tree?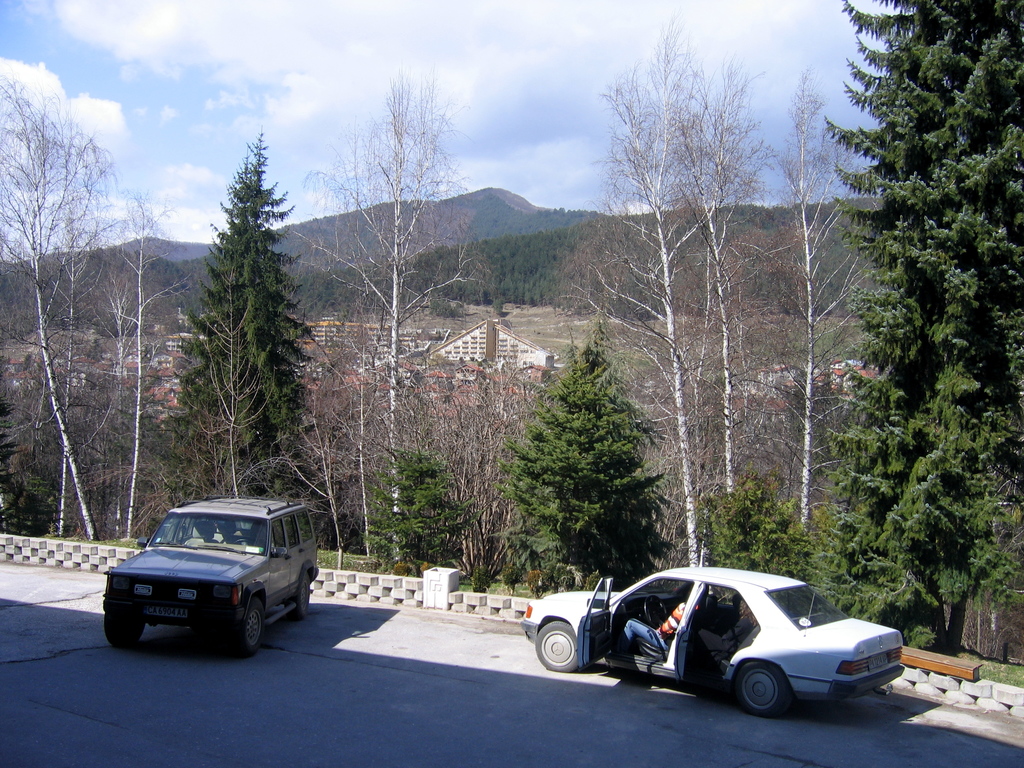
<region>561, 0, 895, 577</region>
